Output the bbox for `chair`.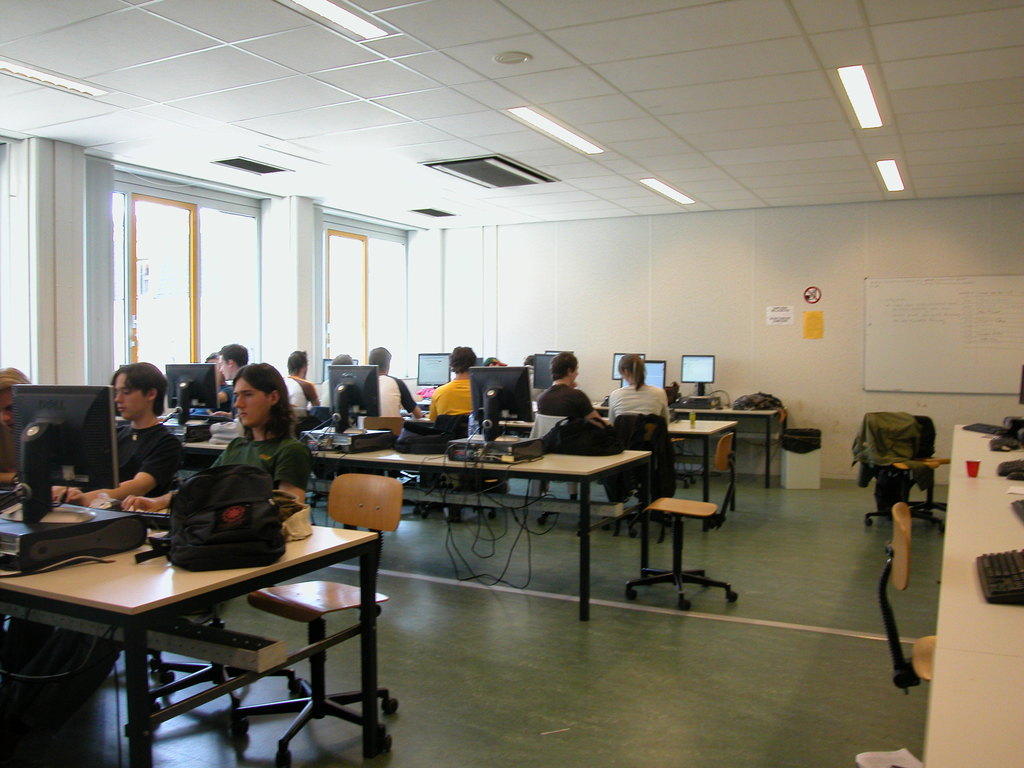
<bbox>600, 412, 689, 535</bbox>.
